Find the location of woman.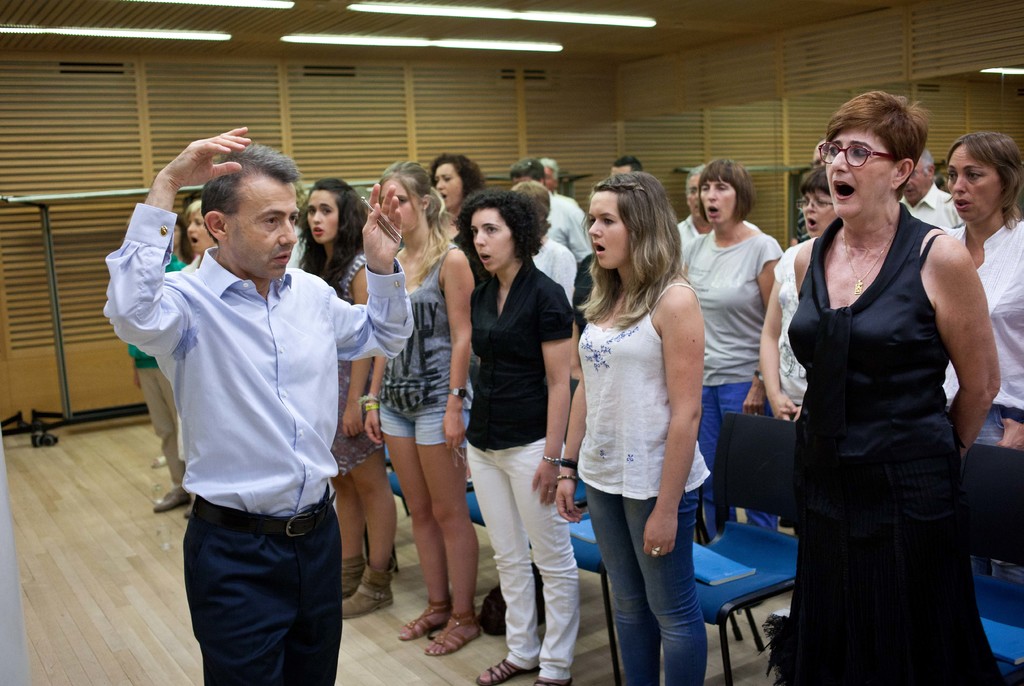
Location: x1=454, y1=189, x2=569, y2=685.
